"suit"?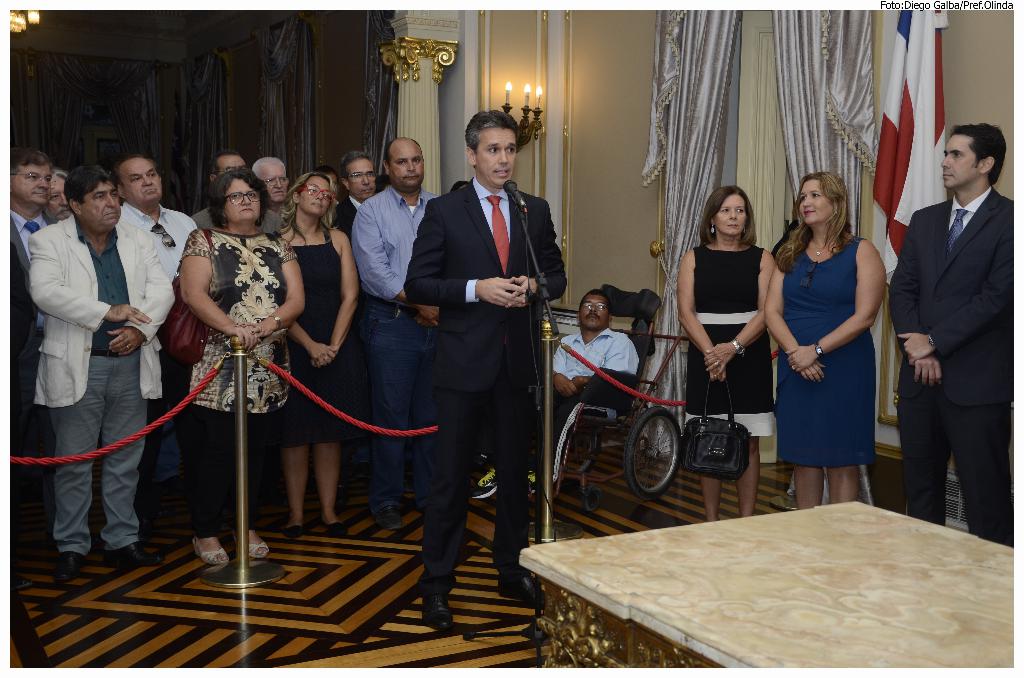
BBox(403, 172, 569, 599)
